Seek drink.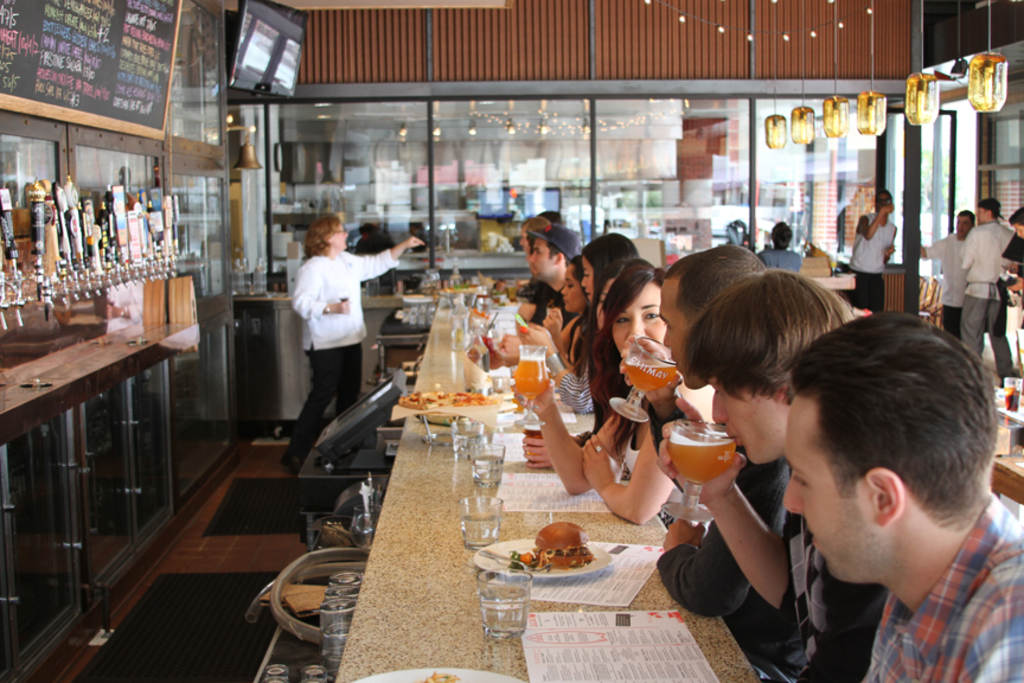
BBox(480, 587, 530, 628).
